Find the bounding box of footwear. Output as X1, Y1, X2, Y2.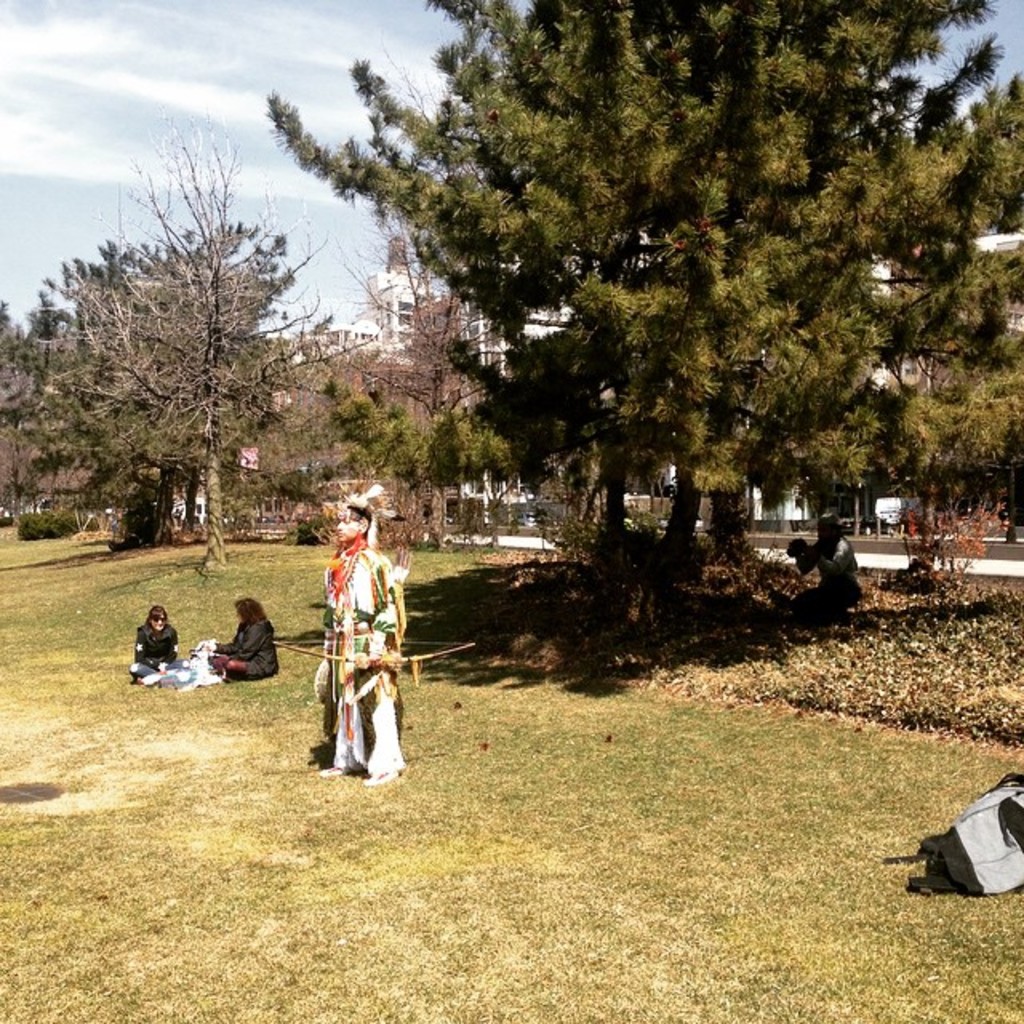
315, 757, 366, 774.
